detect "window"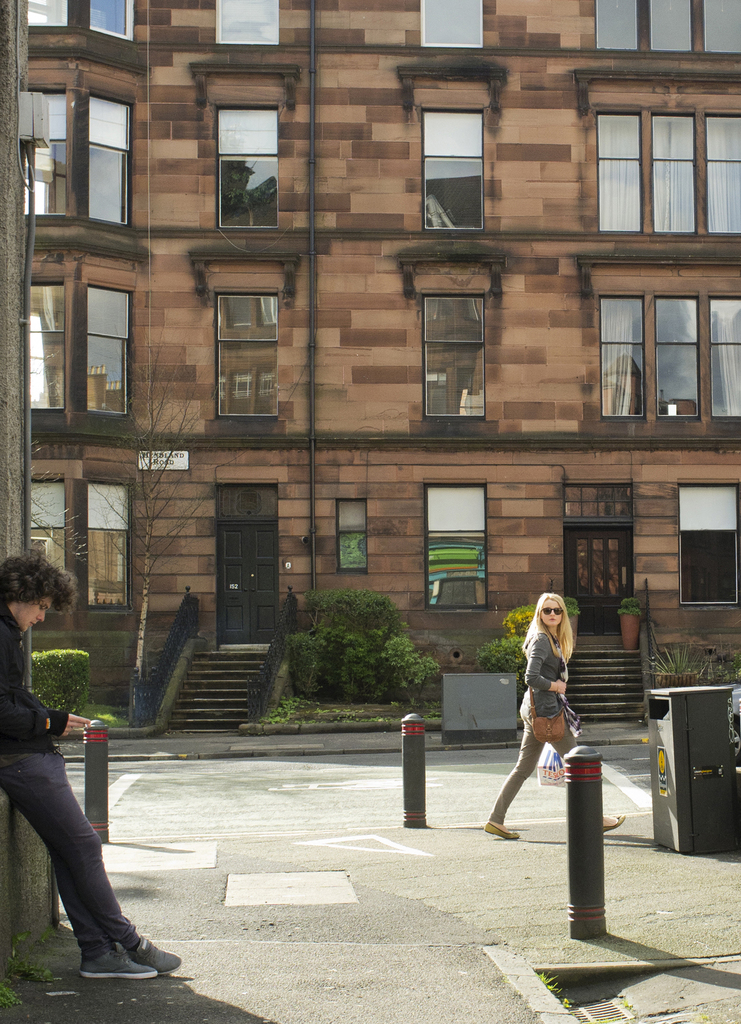
{"left": 223, "top": 0, "right": 275, "bottom": 46}
